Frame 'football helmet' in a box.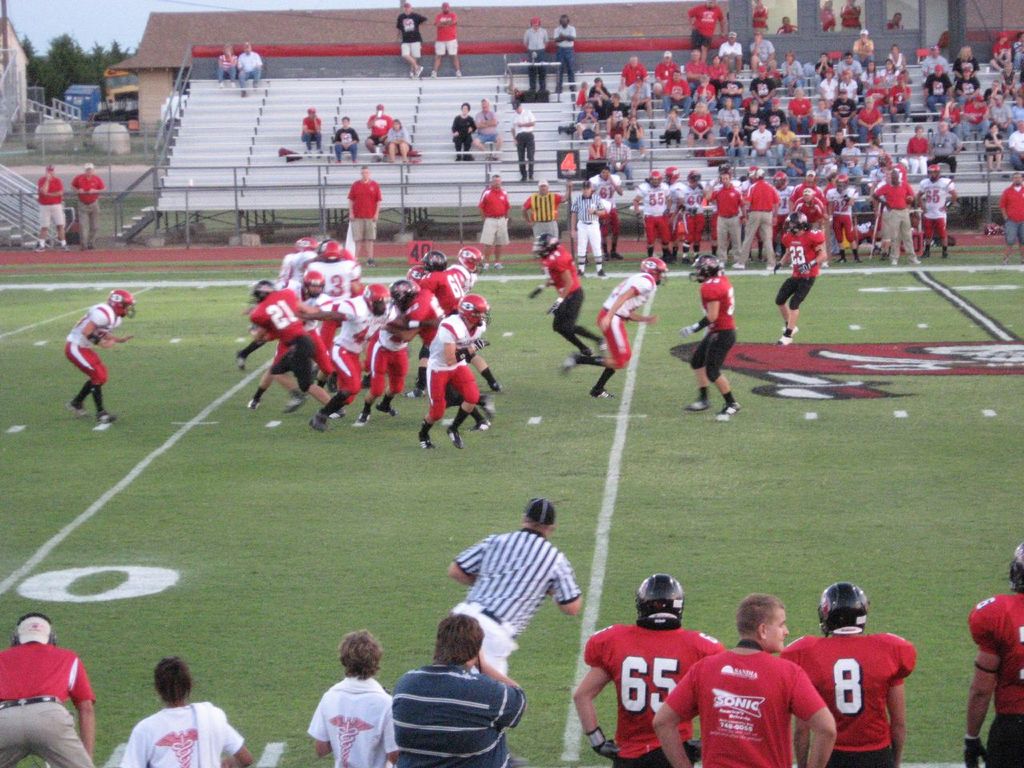
region(295, 269, 327, 299).
